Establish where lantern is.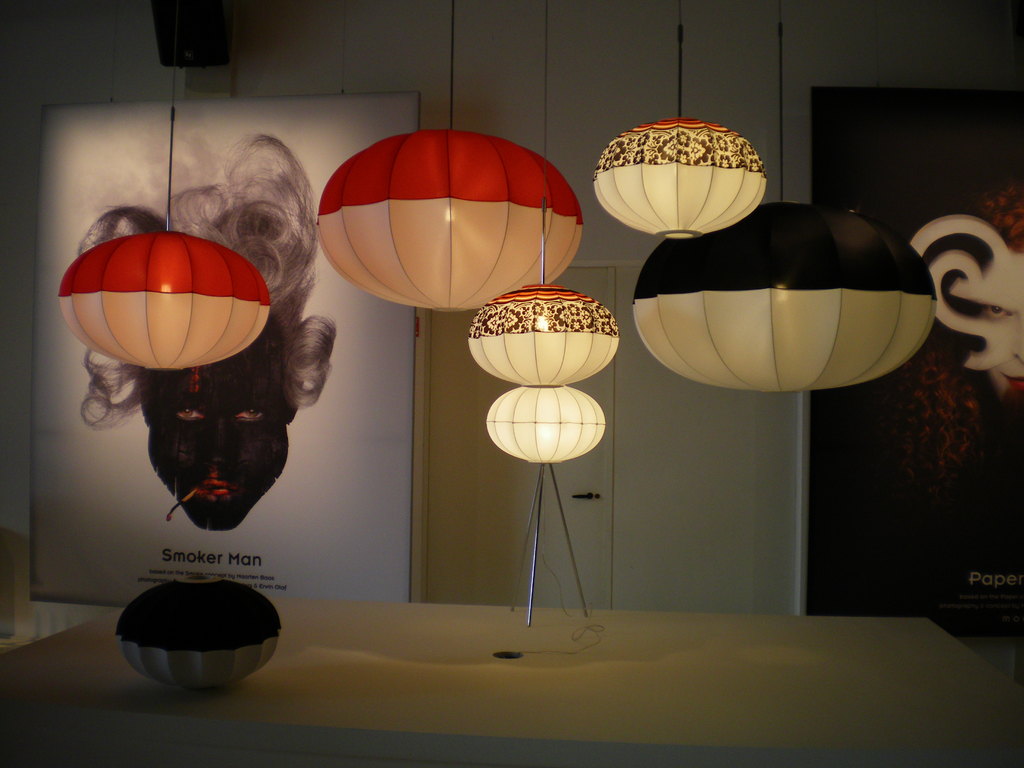
Established at {"left": 118, "top": 575, "right": 282, "bottom": 692}.
